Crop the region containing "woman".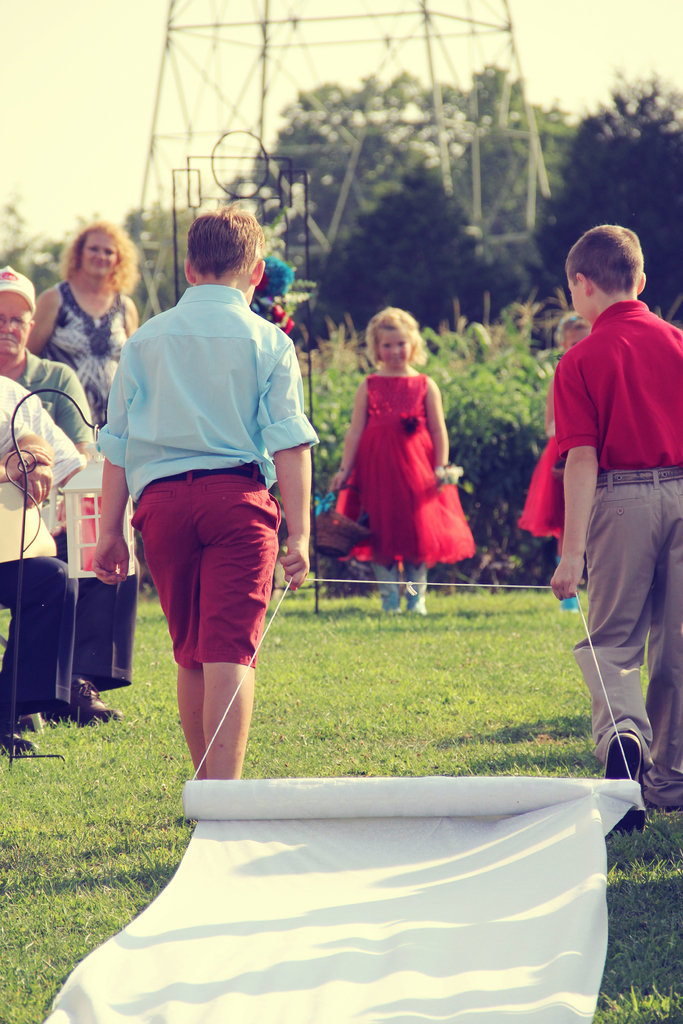
Crop region: BBox(18, 204, 149, 483).
